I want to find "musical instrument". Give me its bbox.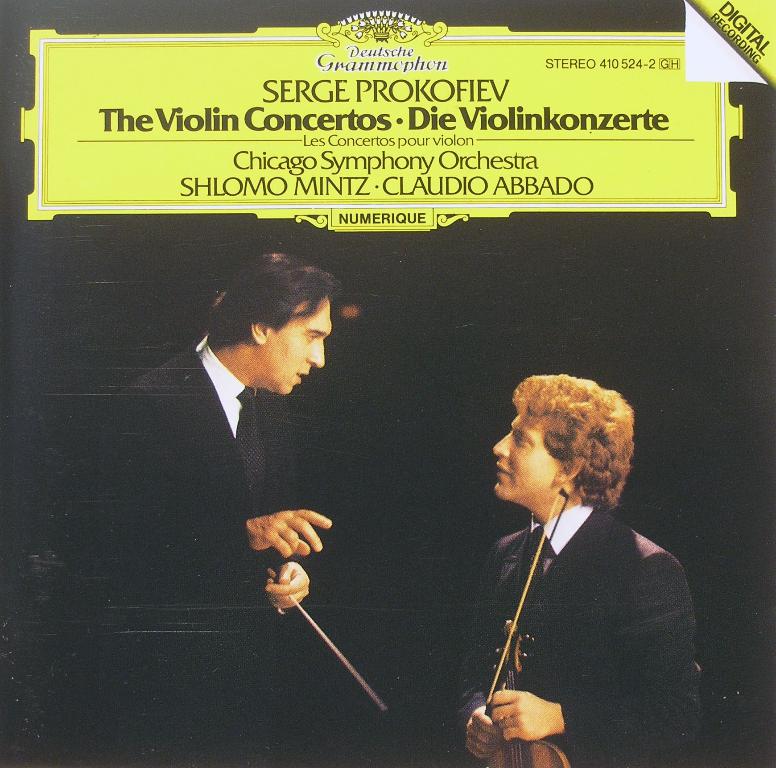
<region>480, 483, 576, 767</region>.
